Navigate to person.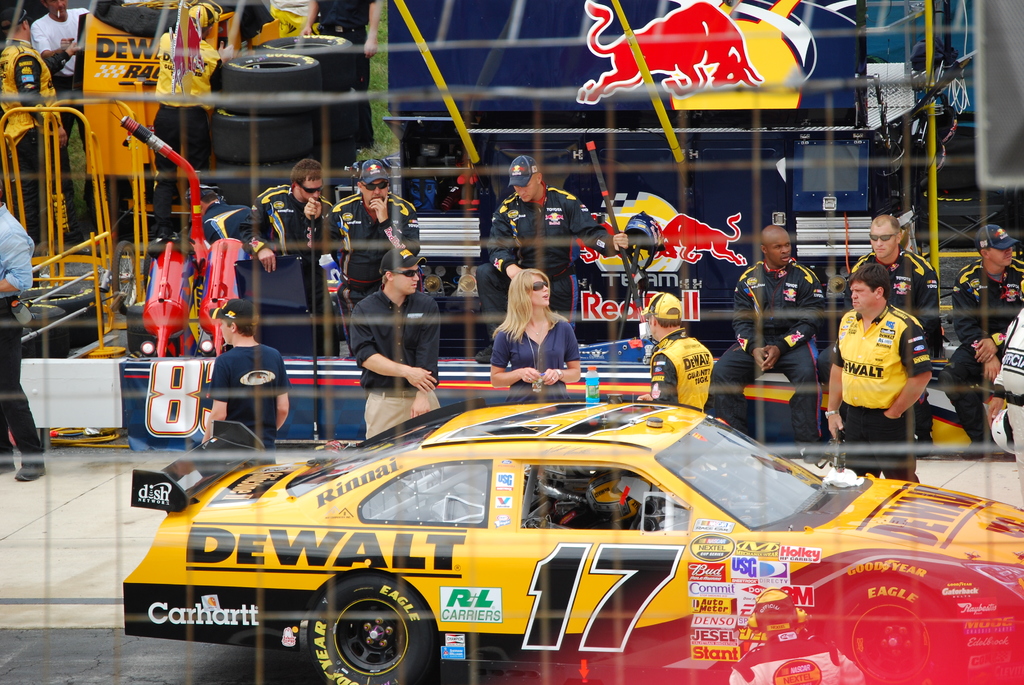
Navigation target: {"x1": 253, "y1": 157, "x2": 345, "y2": 343}.
